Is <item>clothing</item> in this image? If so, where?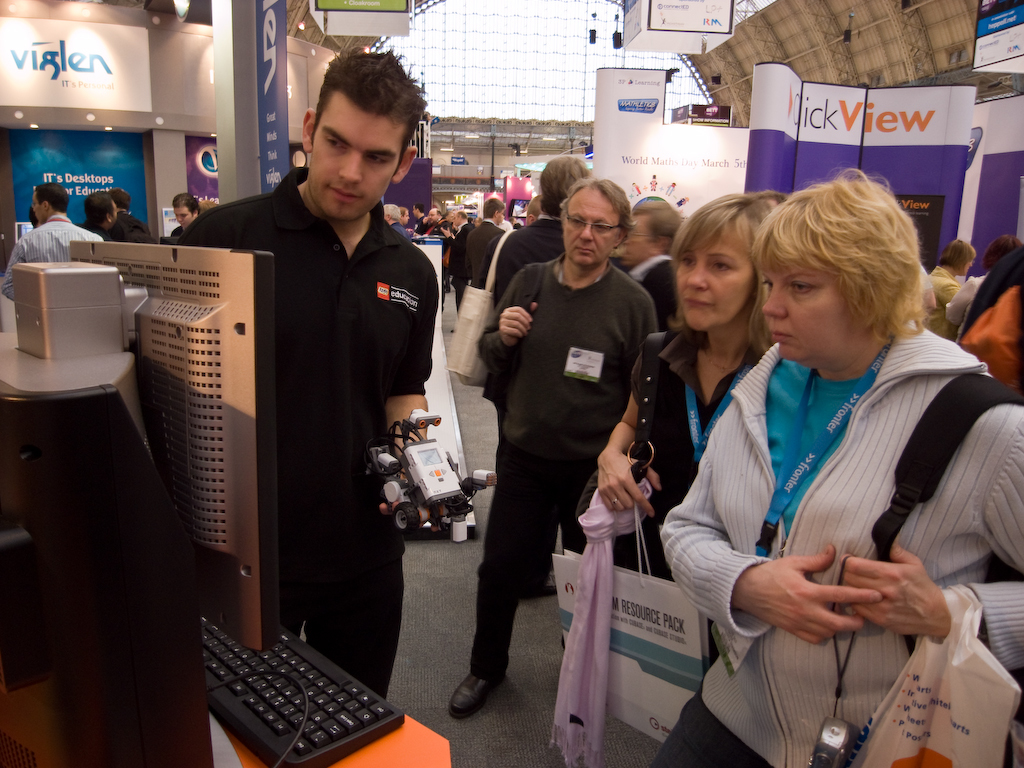
Yes, at 117,212,143,248.
